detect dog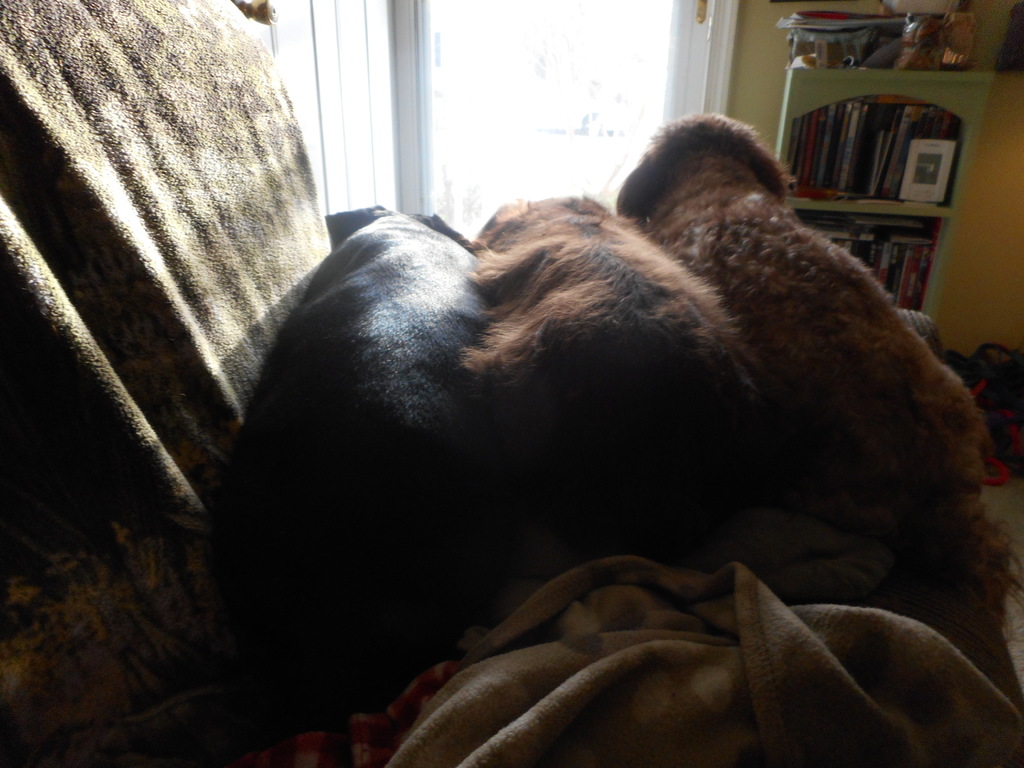
<bbox>261, 202, 519, 723</bbox>
